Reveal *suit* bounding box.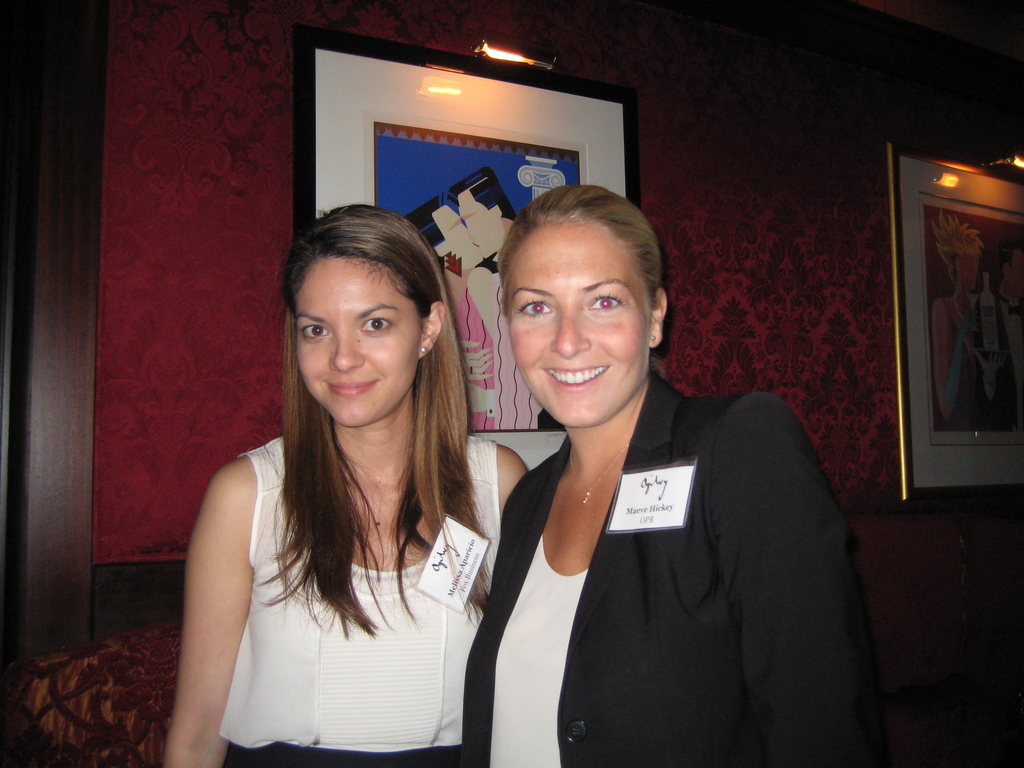
Revealed: [left=470, top=306, right=893, bottom=756].
